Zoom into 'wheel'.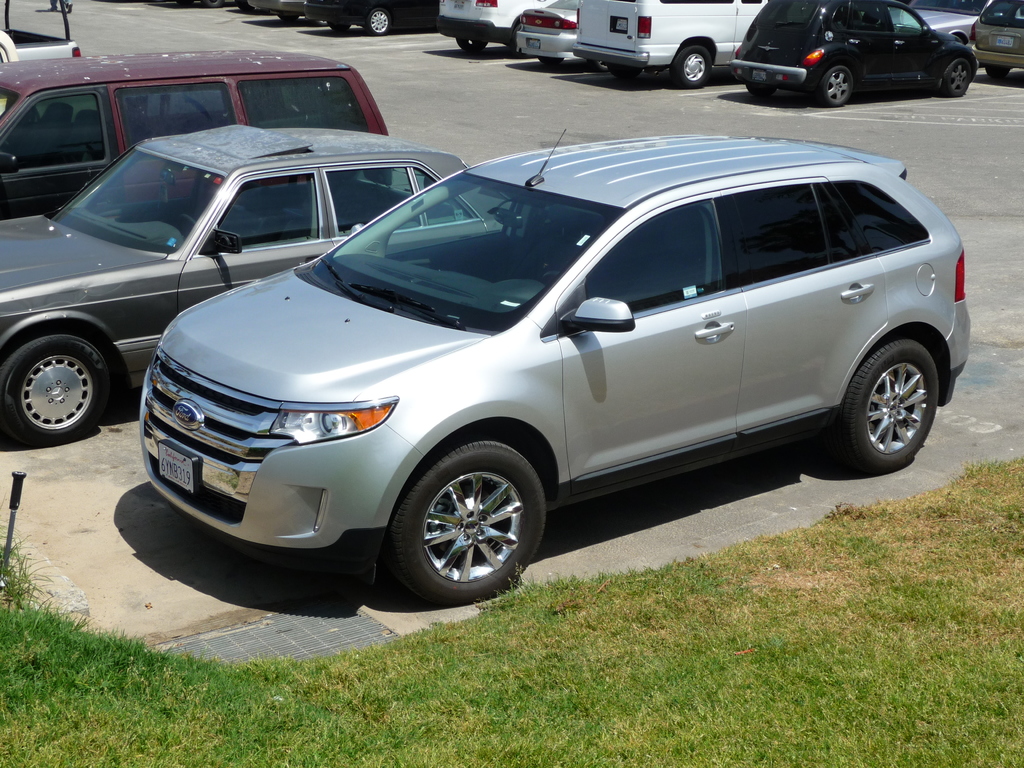
Zoom target: <bbox>367, 6, 389, 35</bbox>.
